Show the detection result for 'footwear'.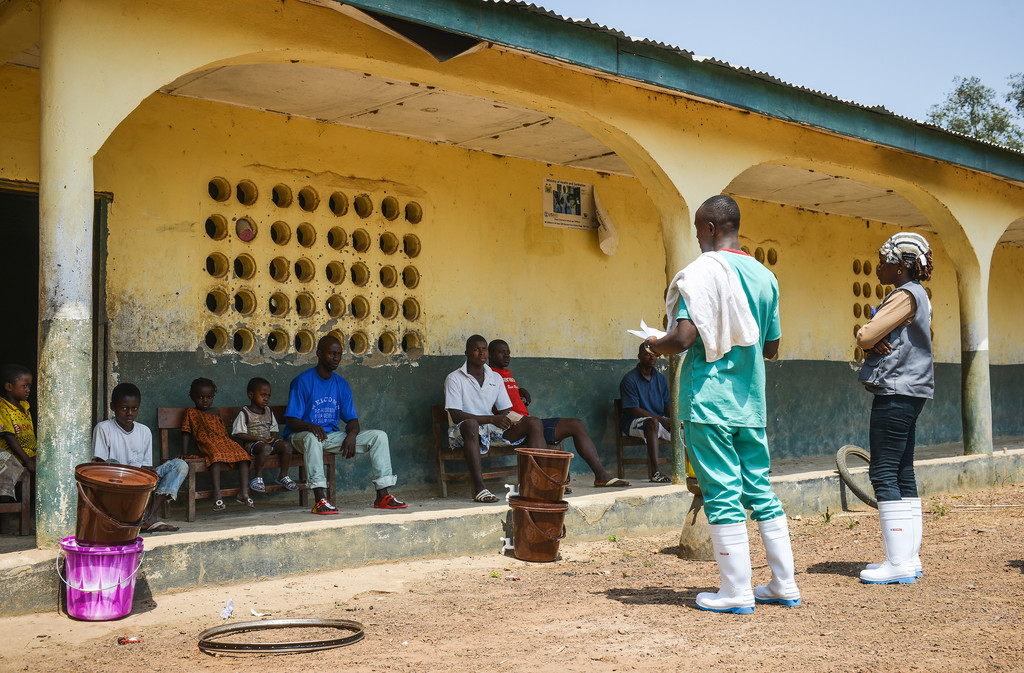
detection(755, 516, 803, 610).
